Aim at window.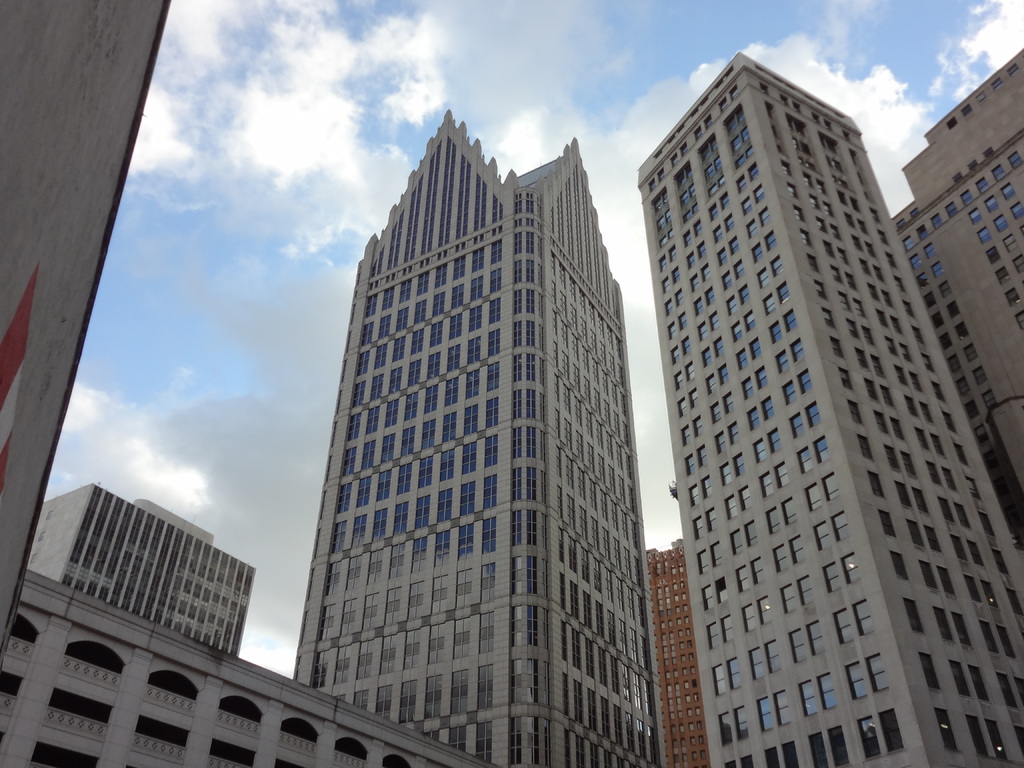
Aimed at locate(966, 541, 980, 564).
